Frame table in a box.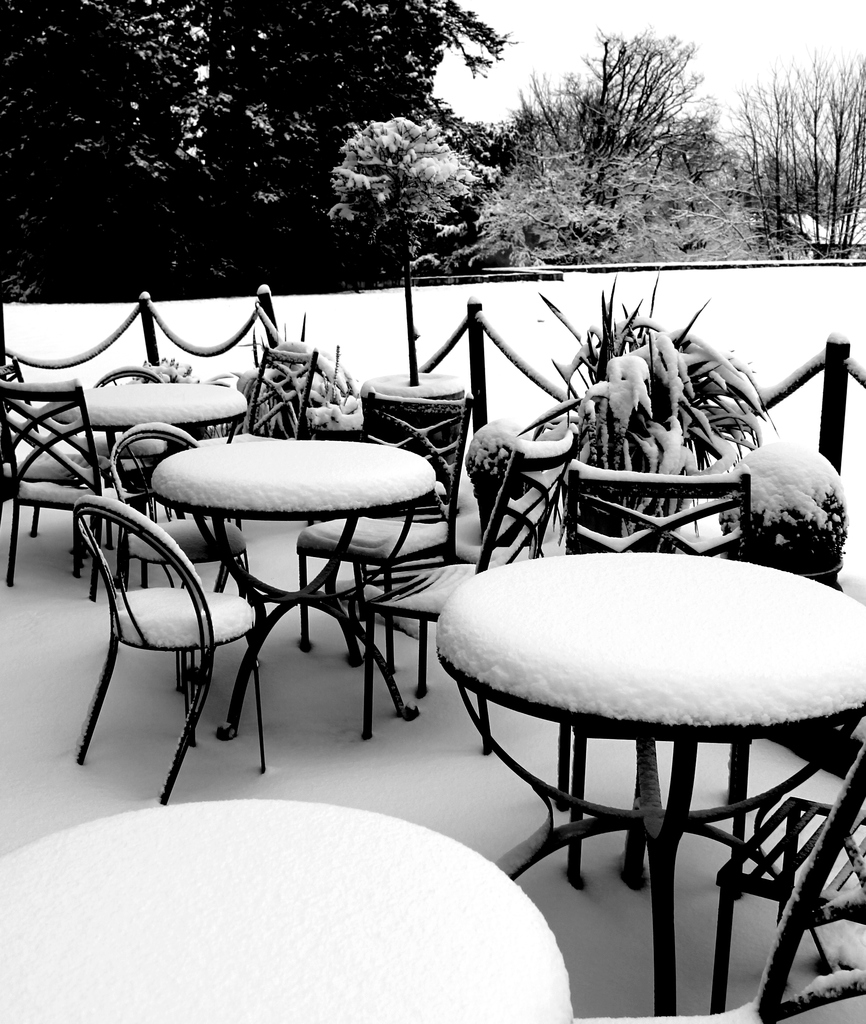
bbox=[49, 381, 245, 467].
